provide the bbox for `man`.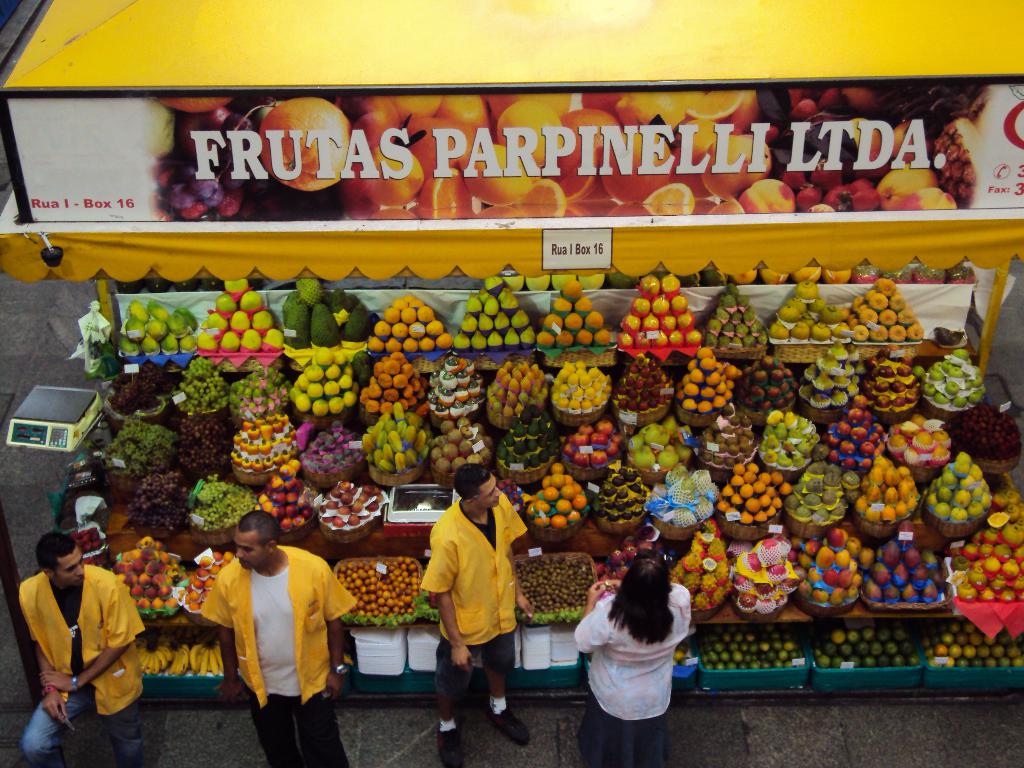
417/464/535/767.
